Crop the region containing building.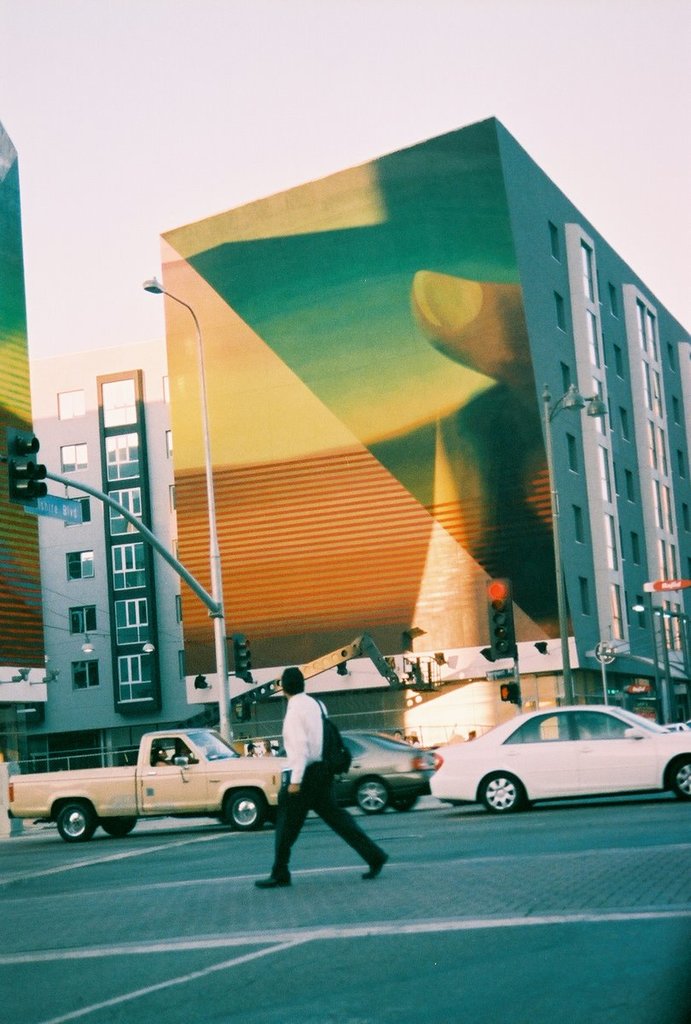
Crop region: bbox=[0, 112, 51, 775].
